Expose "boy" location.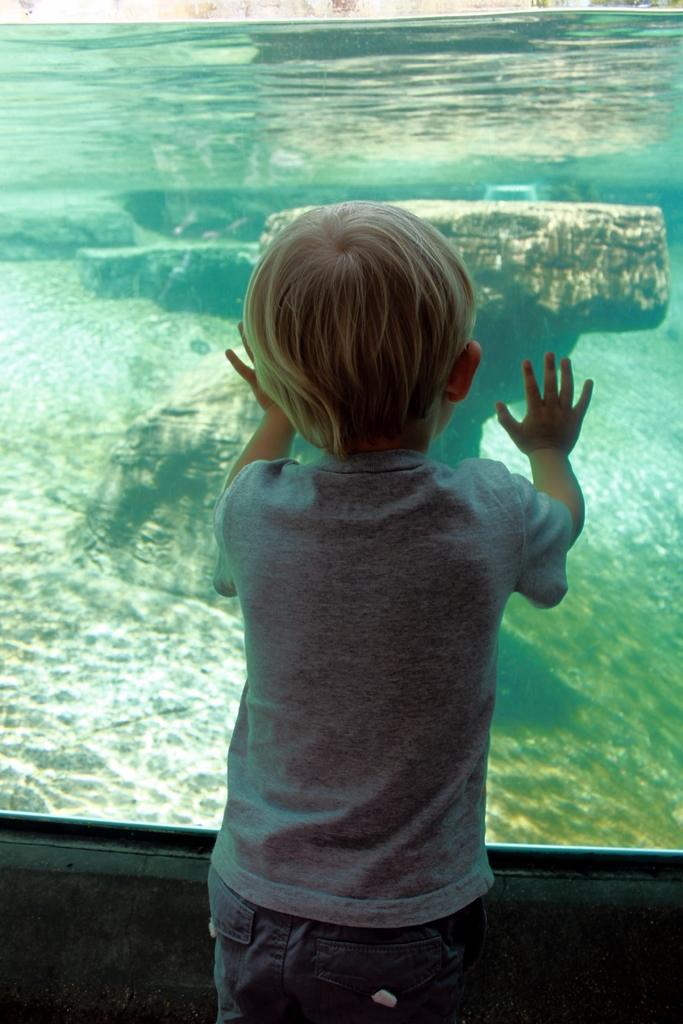
Exposed at <box>174,185,588,975</box>.
